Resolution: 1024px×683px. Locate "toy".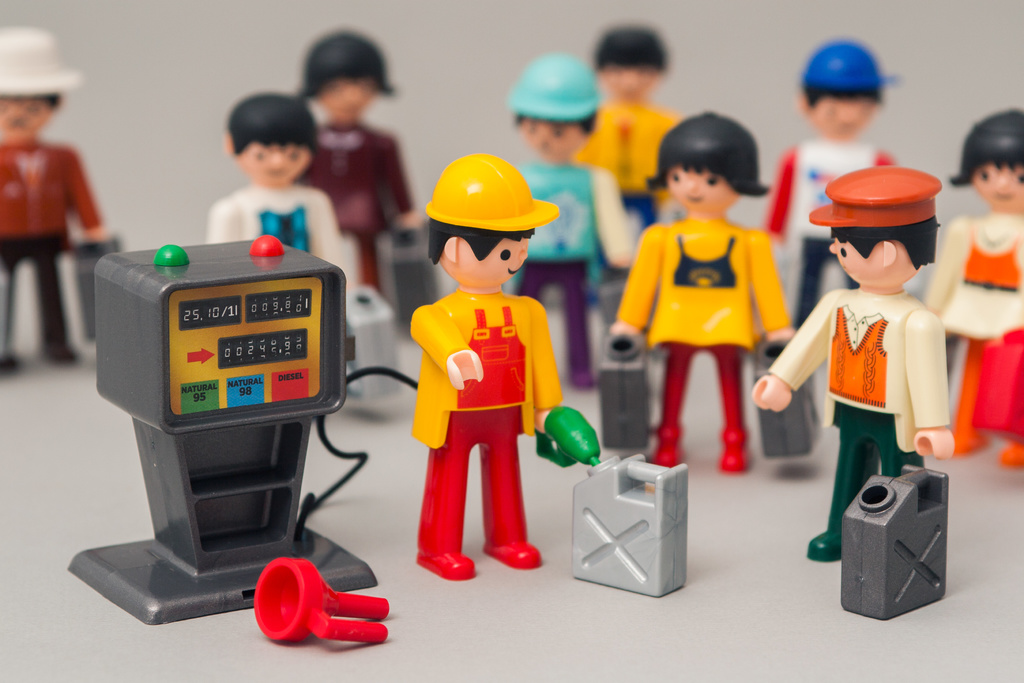
bbox=(68, 233, 422, 625).
